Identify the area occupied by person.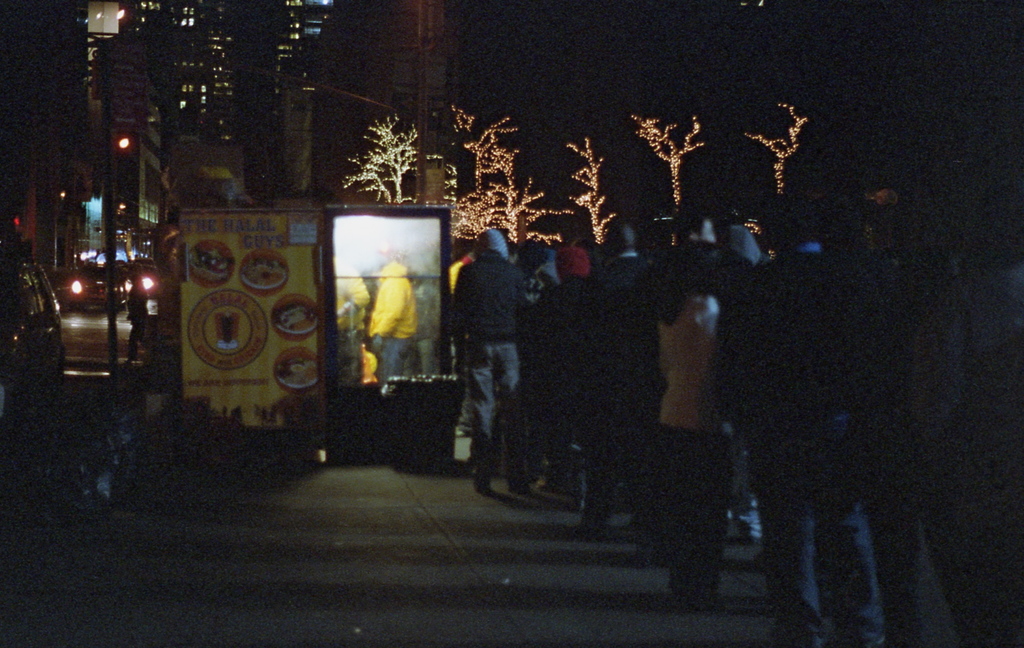
Area: <region>364, 239, 414, 387</region>.
